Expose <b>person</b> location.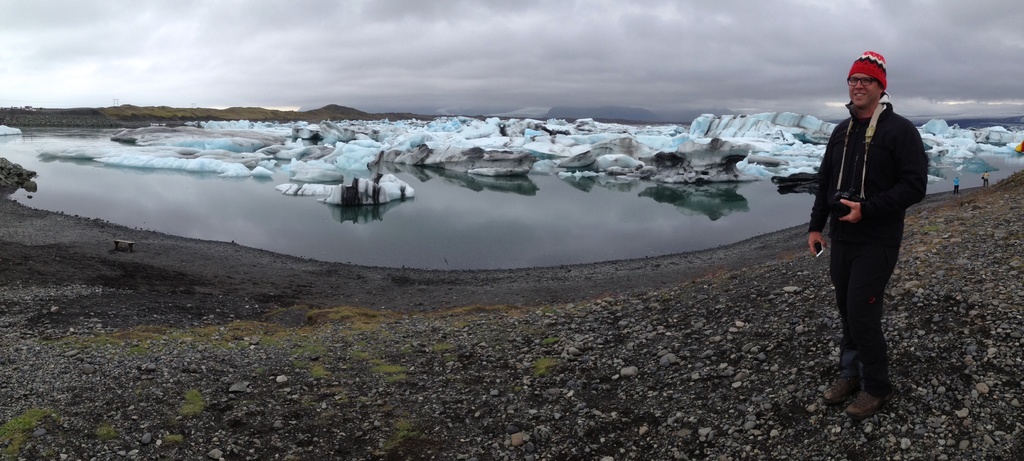
Exposed at 817:51:930:407.
